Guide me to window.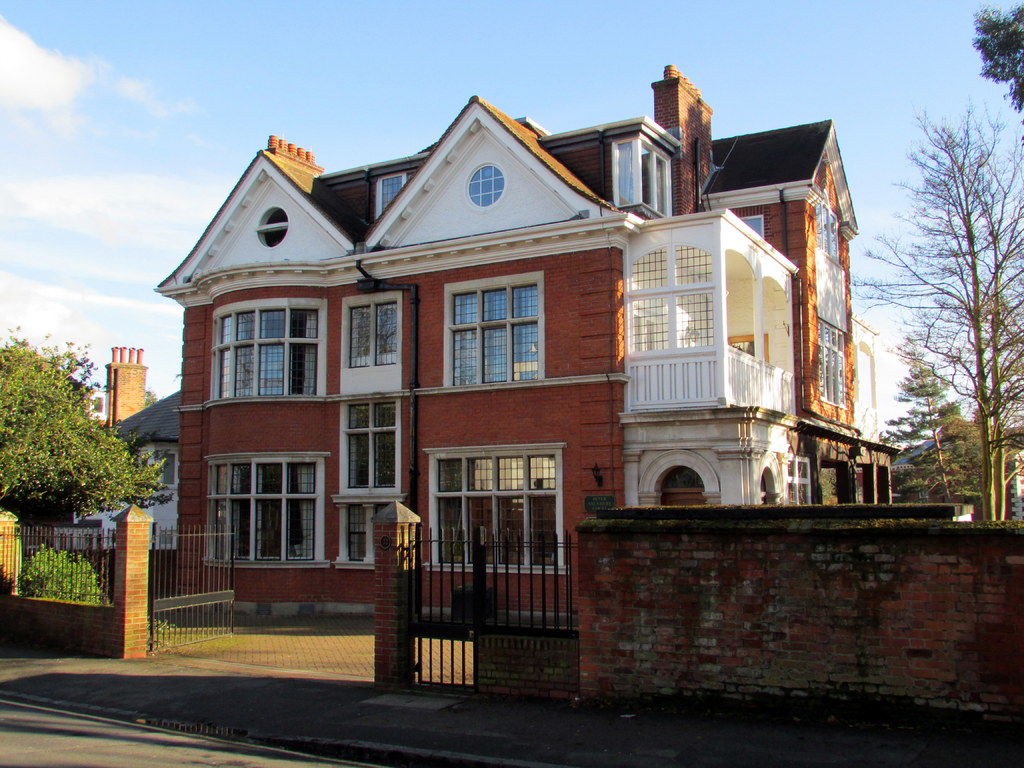
Guidance: 342:301:397:366.
